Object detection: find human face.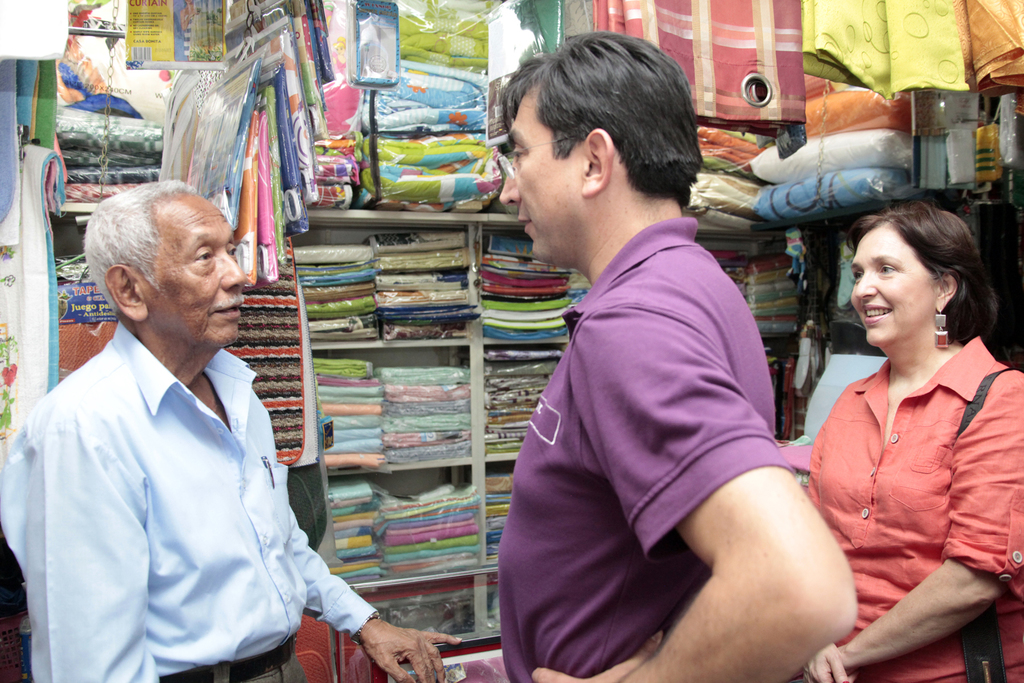
pyautogui.locateOnScreen(145, 194, 247, 344).
